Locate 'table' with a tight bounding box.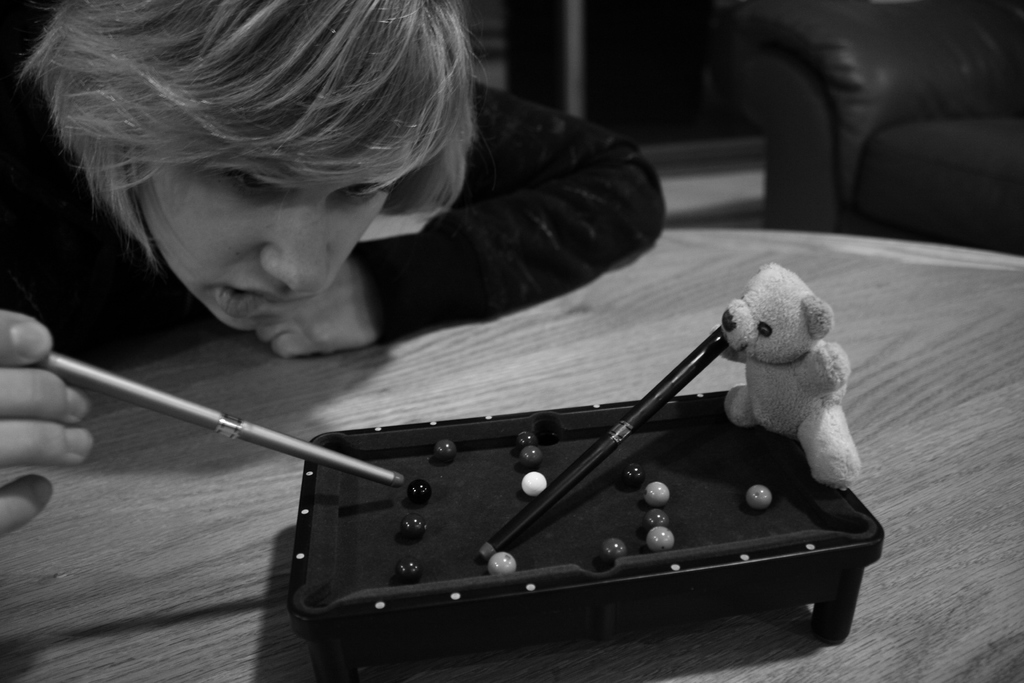
box(0, 190, 1023, 682).
